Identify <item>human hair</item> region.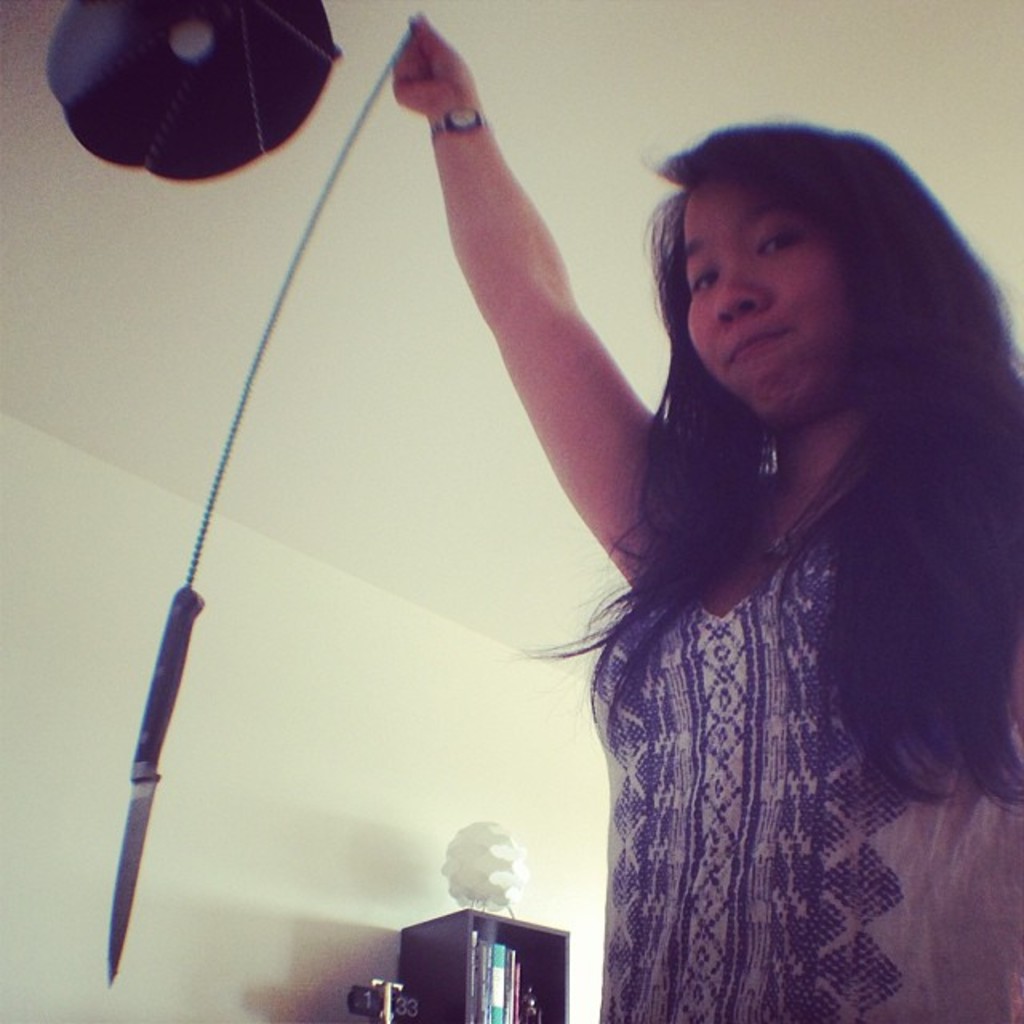
Region: (x1=606, y1=130, x2=998, y2=802).
